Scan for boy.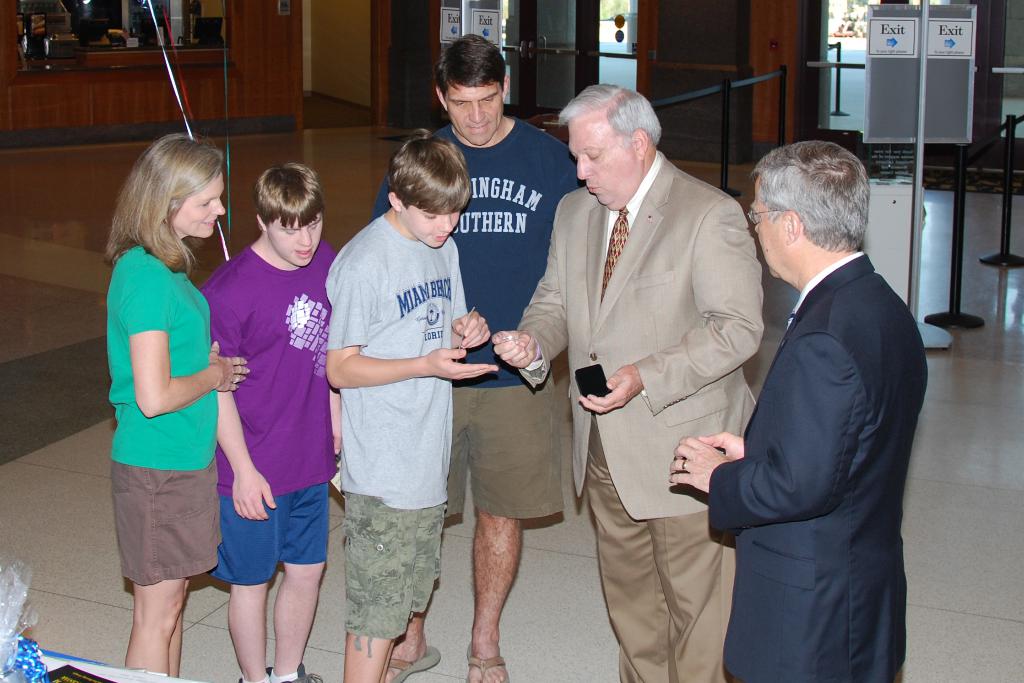
Scan result: 305, 129, 497, 682.
